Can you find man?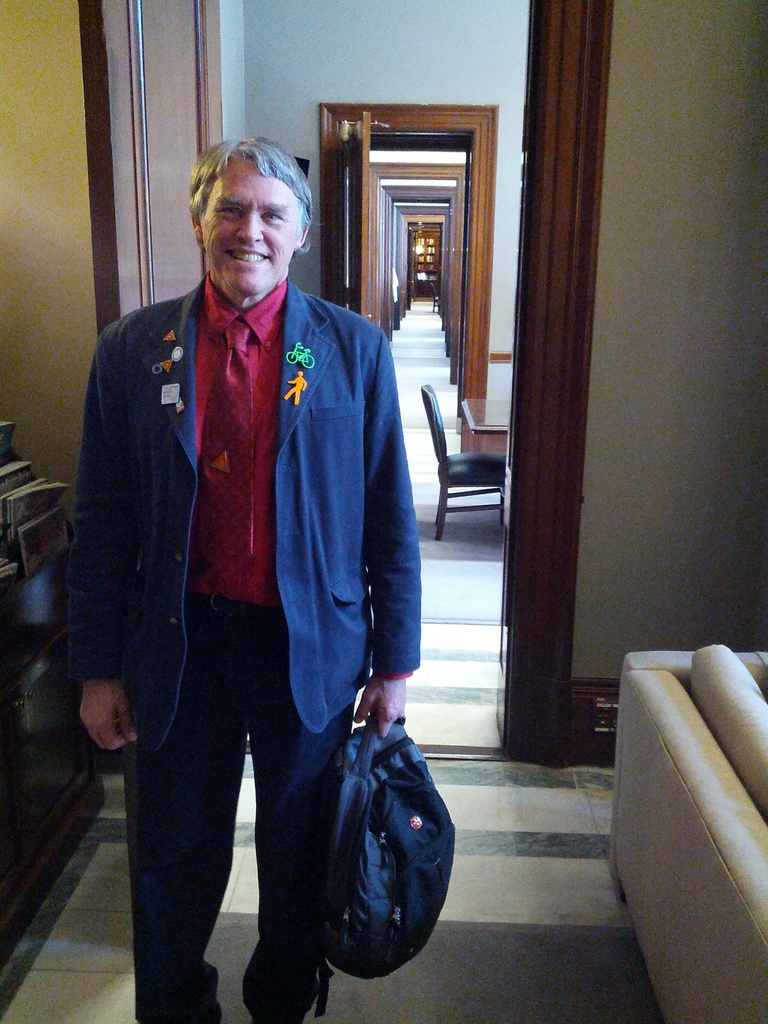
Yes, bounding box: 45 136 428 1023.
